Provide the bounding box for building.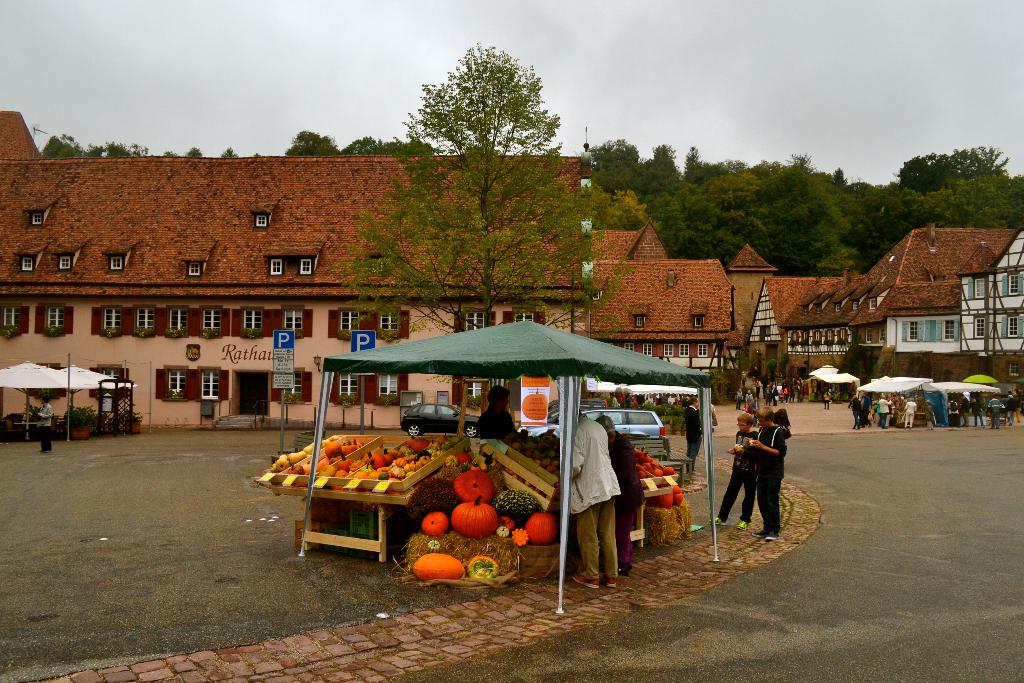
[left=774, top=274, right=877, bottom=381].
